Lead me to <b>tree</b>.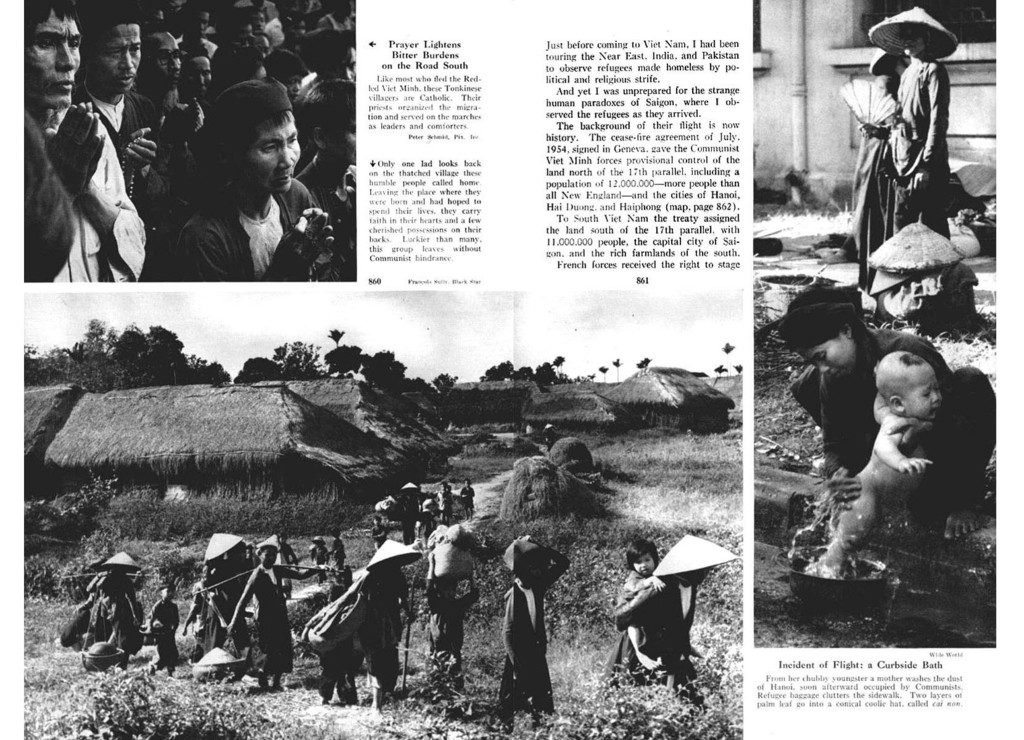
Lead to (188, 355, 234, 387).
